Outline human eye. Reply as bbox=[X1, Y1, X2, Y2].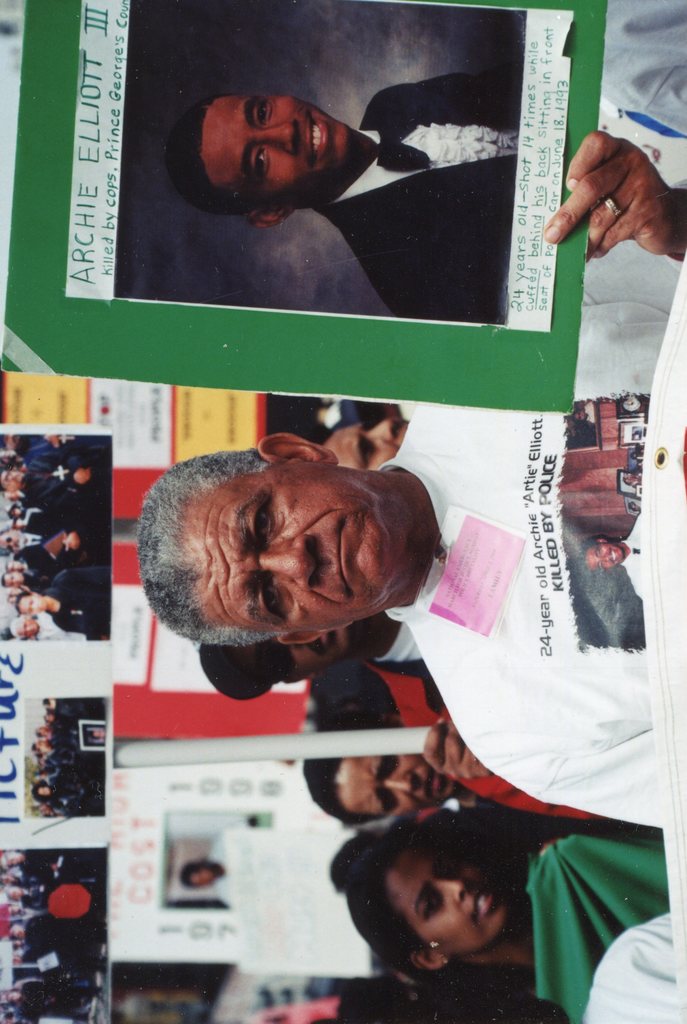
bbox=[252, 95, 273, 125].
